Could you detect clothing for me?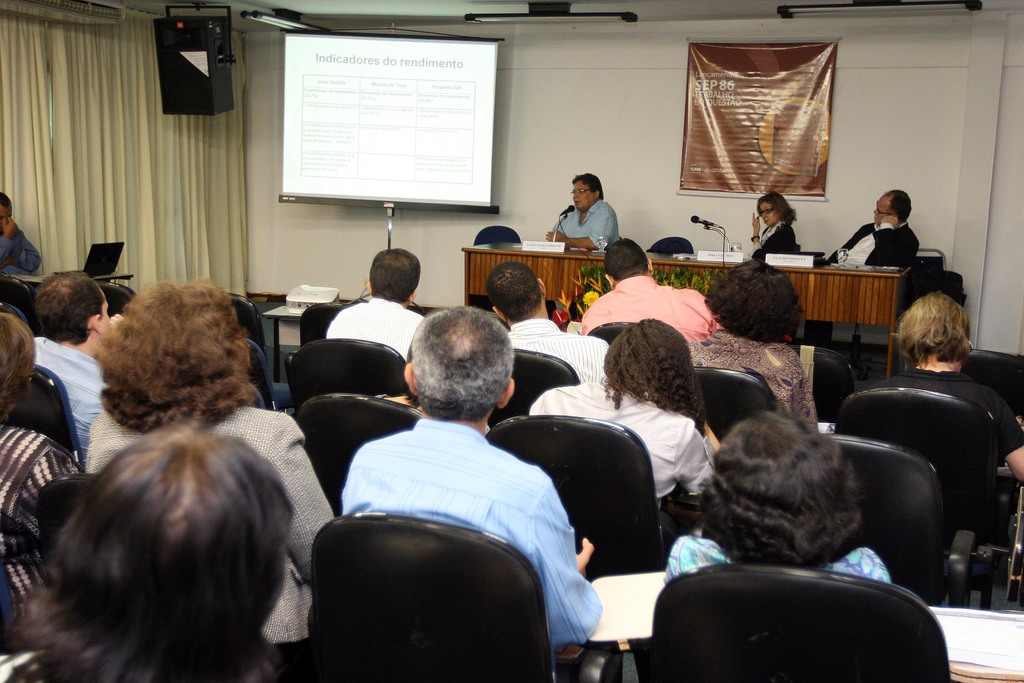
Detection result: pyautogui.locateOnScreen(574, 267, 724, 348).
